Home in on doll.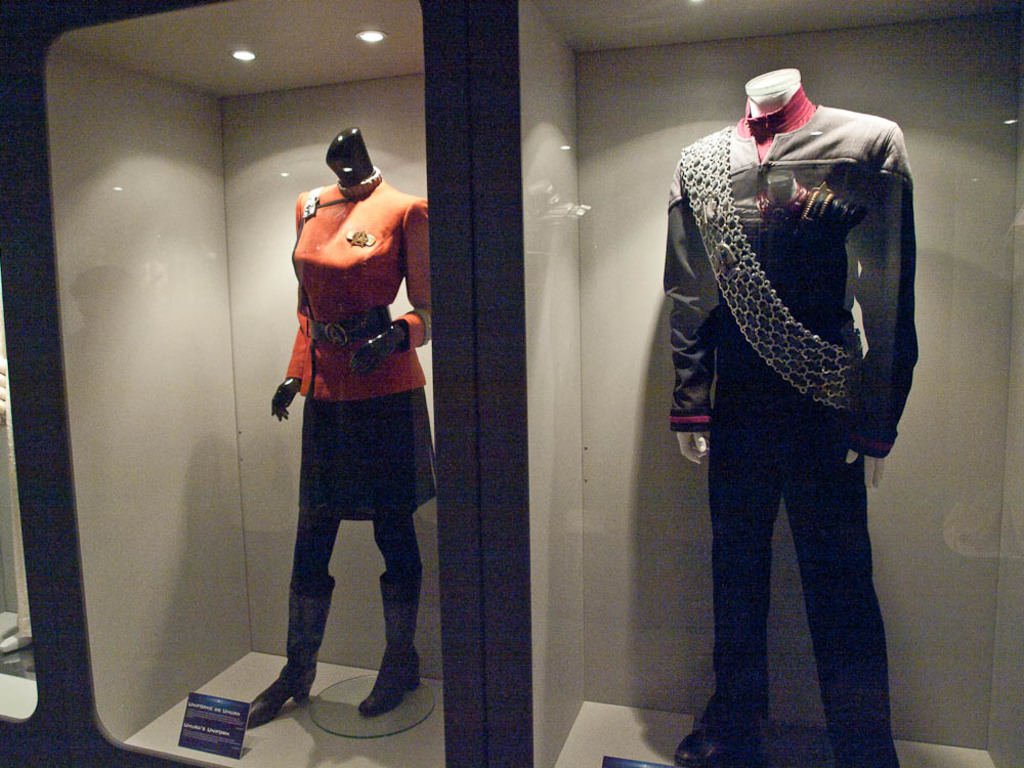
Homed in at rect(253, 82, 443, 729).
